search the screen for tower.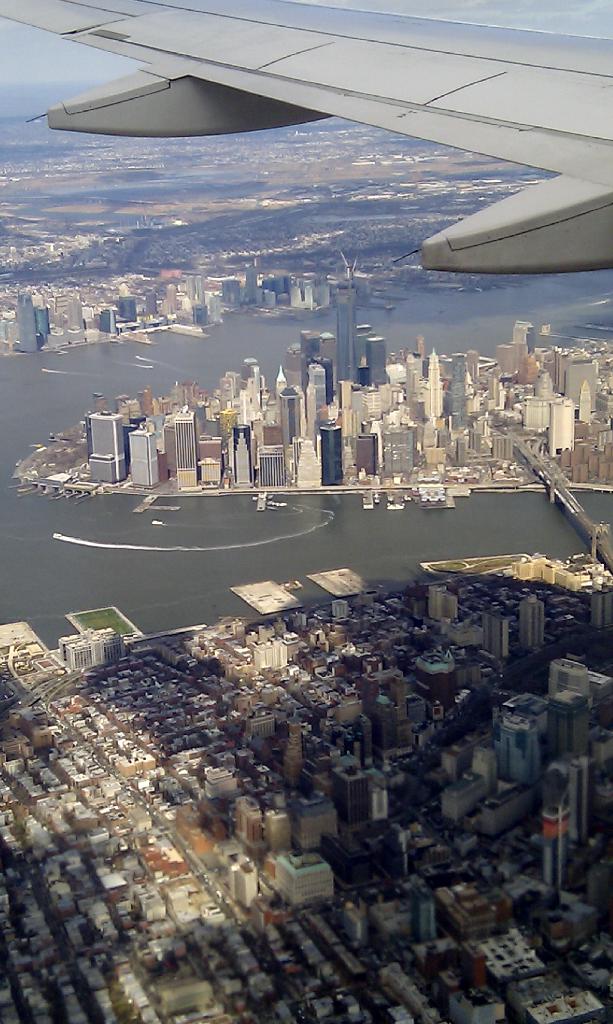
Found at pyautogui.locateOnScreen(426, 345, 445, 419).
